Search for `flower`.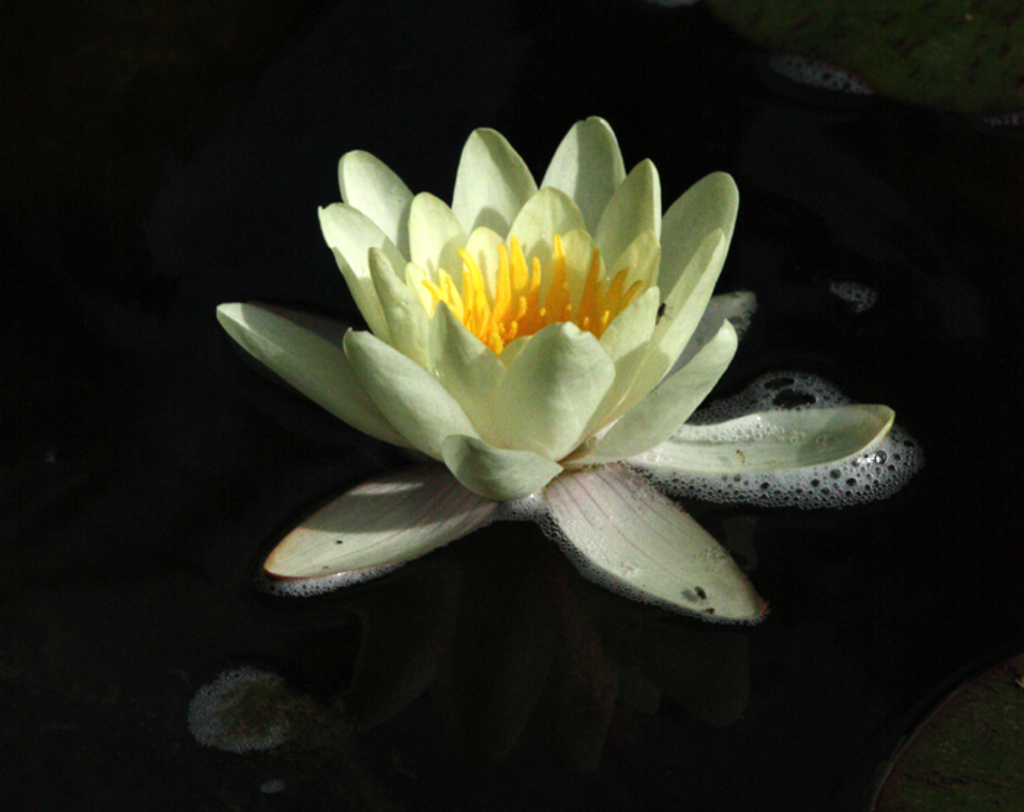
Found at pyautogui.locateOnScreen(259, 130, 778, 560).
